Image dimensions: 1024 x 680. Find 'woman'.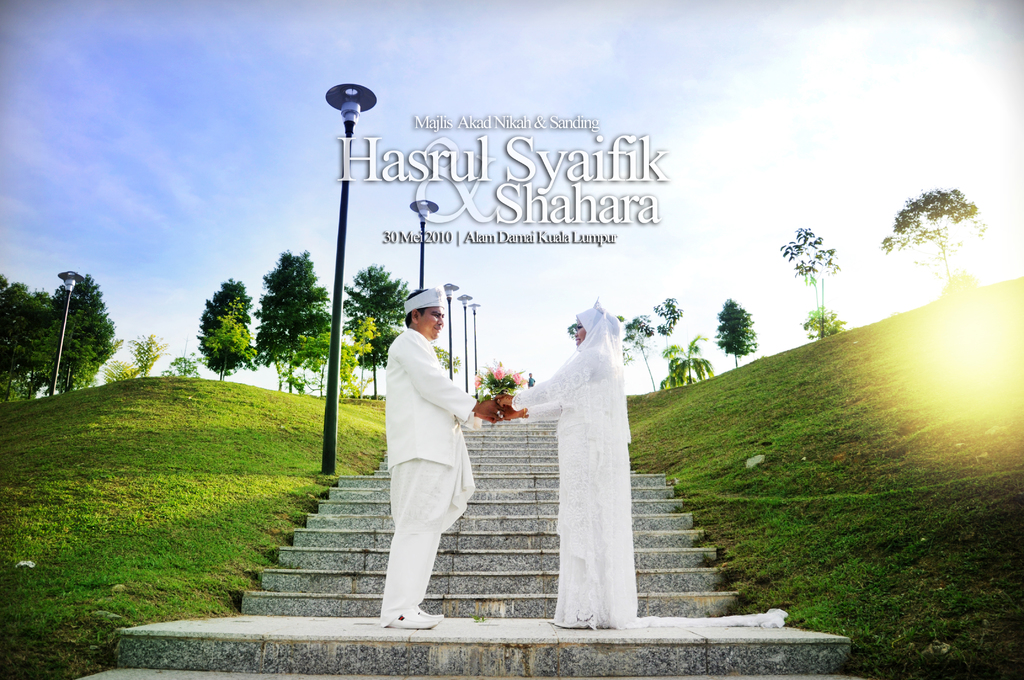
{"left": 518, "top": 294, "right": 653, "bottom": 647}.
